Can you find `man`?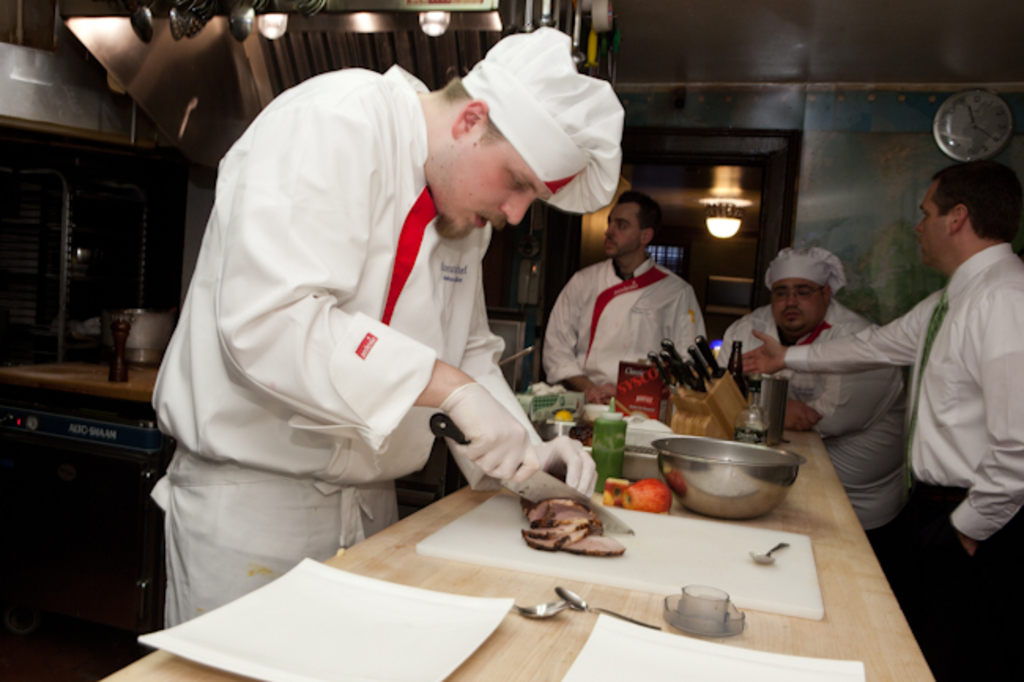
Yes, bounding box: {"left": 712, "top": 243, "right": 914, "bottom": 537}.
